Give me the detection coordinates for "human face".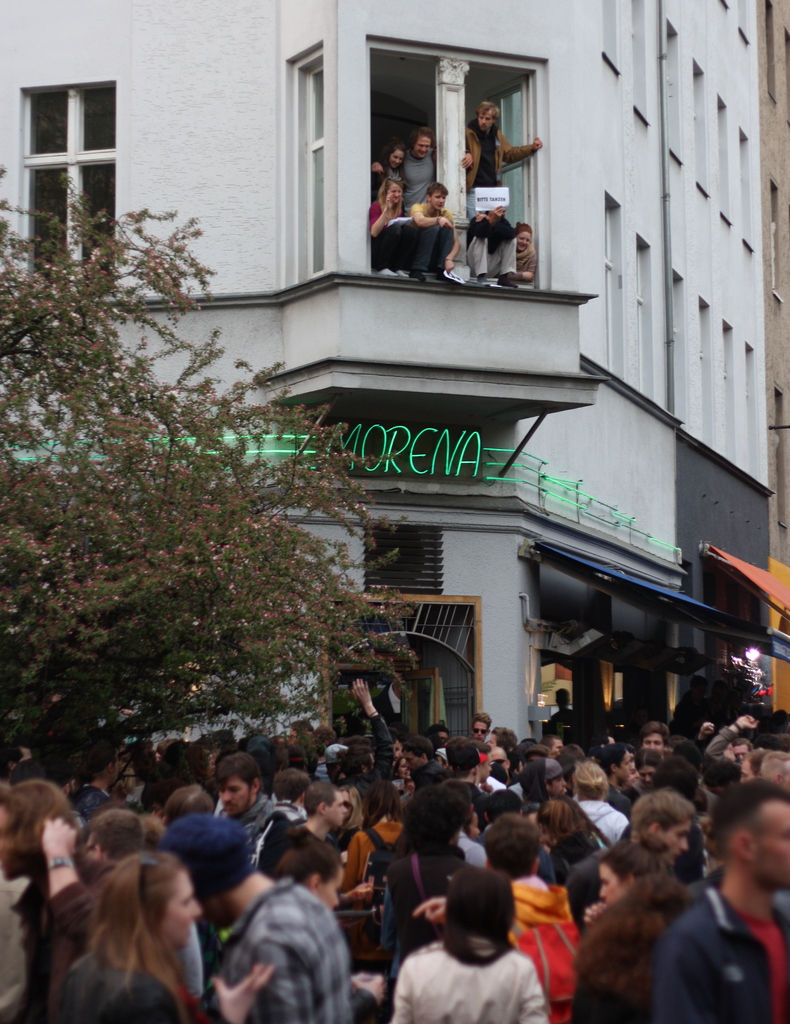
BBox(432, 191, 446, 211).
